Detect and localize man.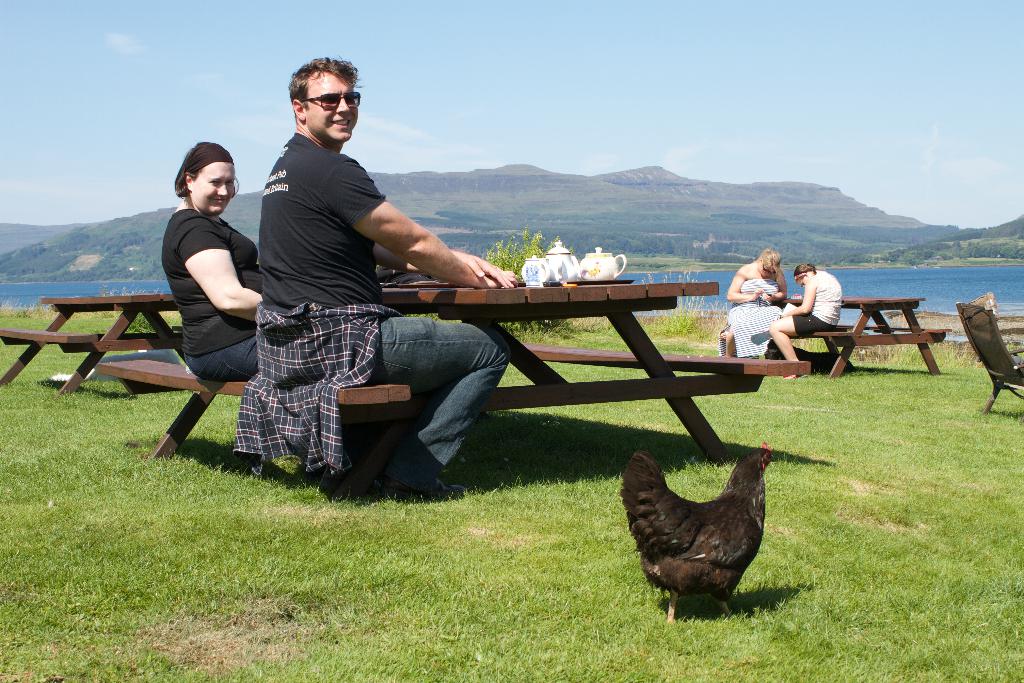
Localized at box=[236, 110, 550, 470].
